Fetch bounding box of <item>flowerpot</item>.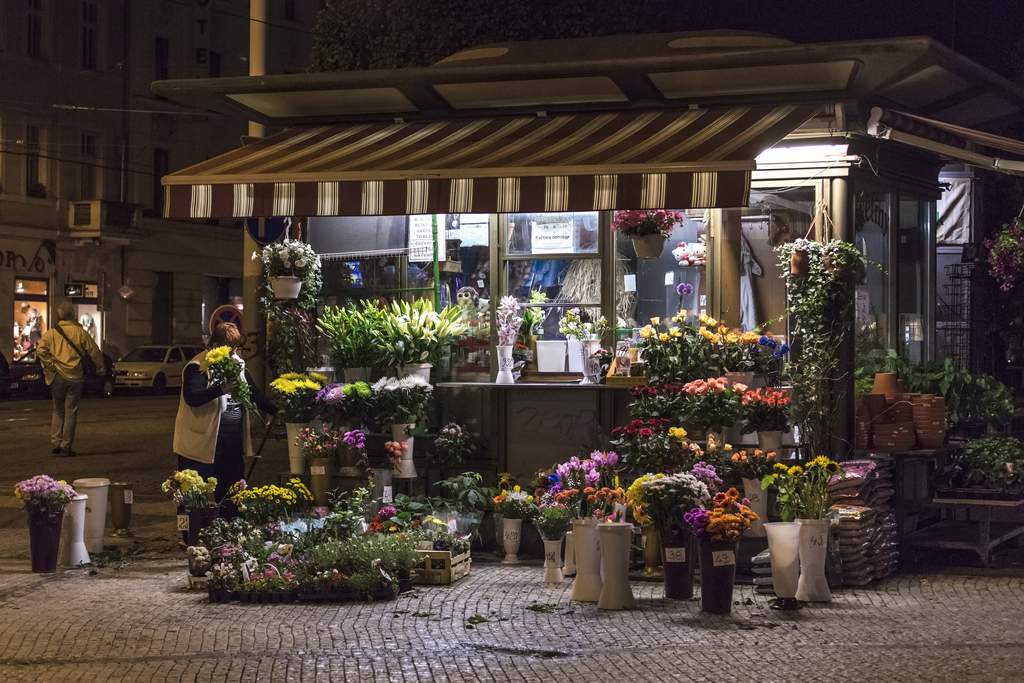
Bbox: [368, 467, 390, 517].
